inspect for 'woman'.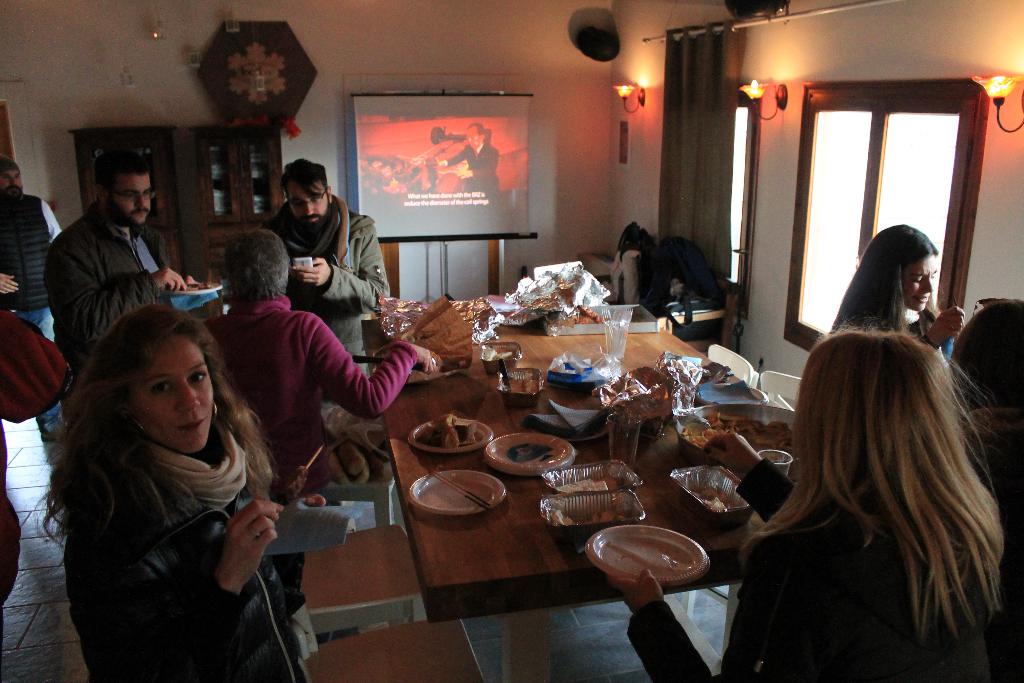
Inspection: Rect(819, 232, 976, 369).
